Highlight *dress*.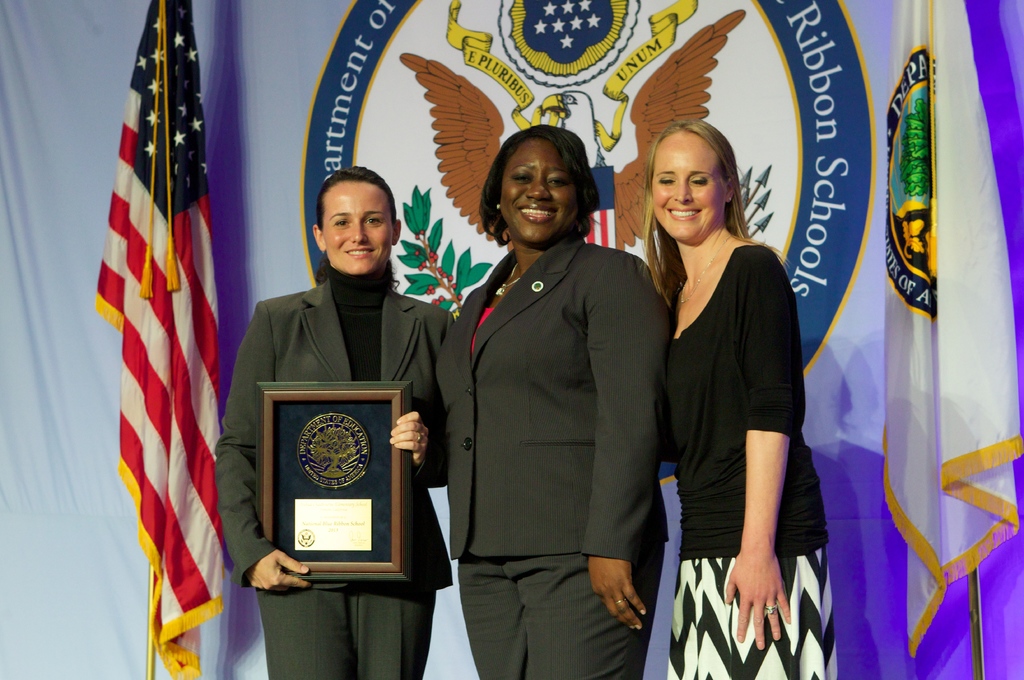
Highlighted region: Rect(663, 247, 837, 679).
